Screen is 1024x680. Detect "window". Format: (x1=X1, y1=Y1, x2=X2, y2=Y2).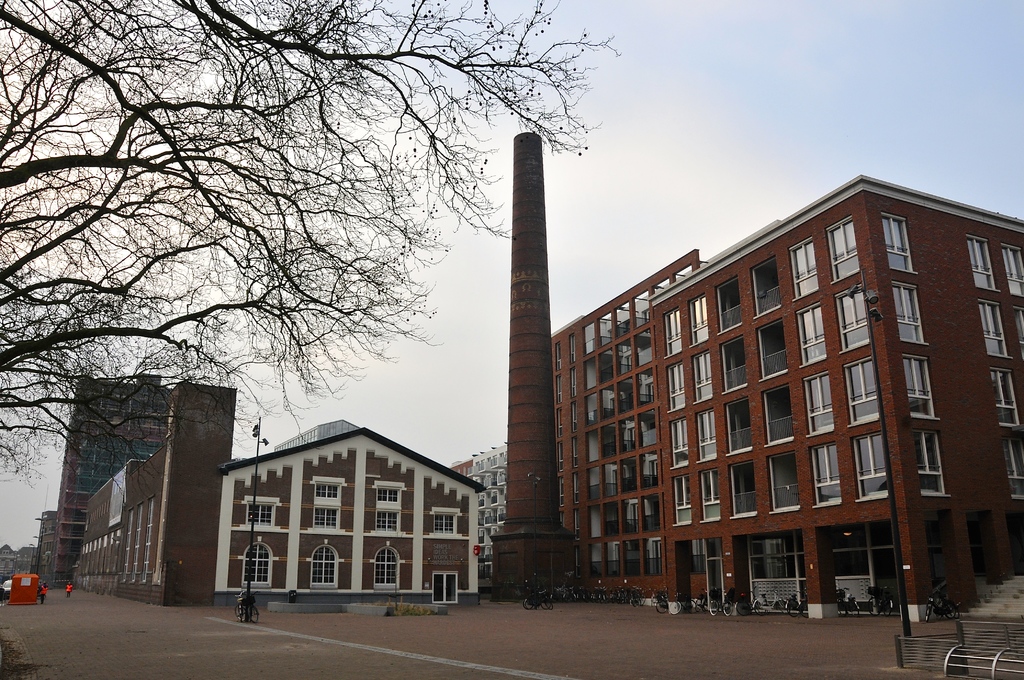
(x1=840, y1=356, x2=882, y2=426).
